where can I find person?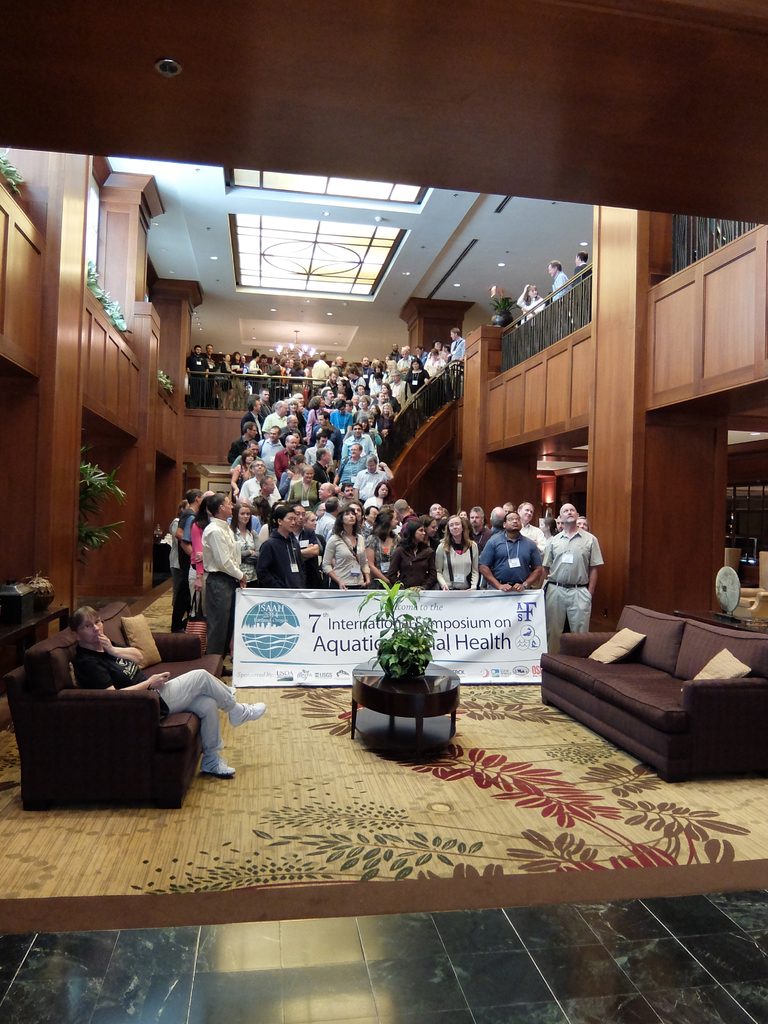
You can find it at [65, 608, 267, 774].
